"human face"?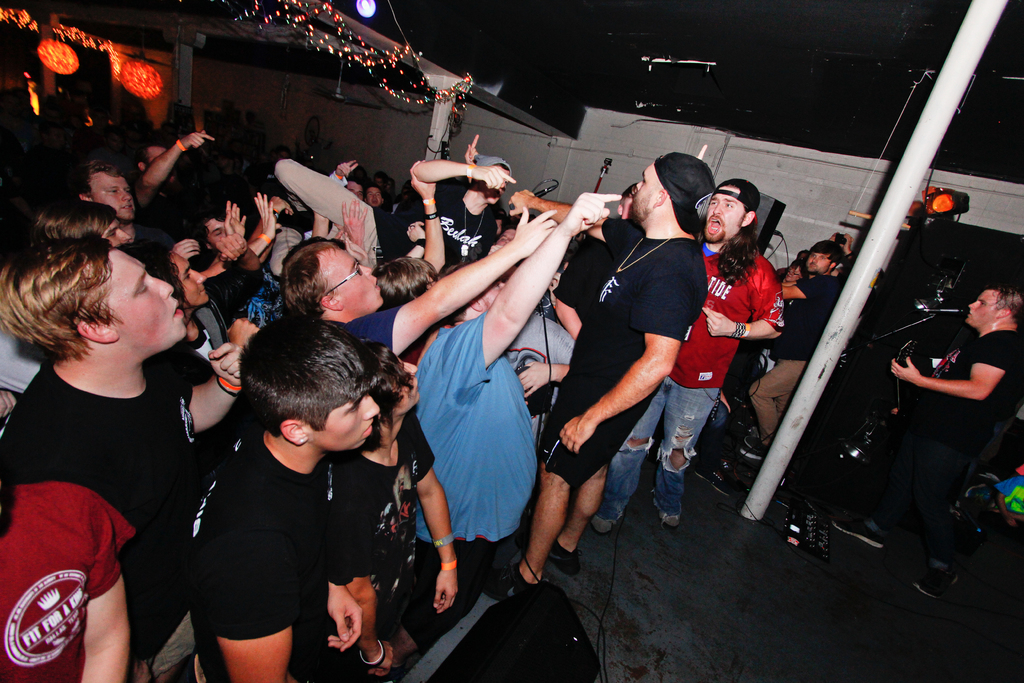
(x1=387, y1=352, x2=422, y2=410)
